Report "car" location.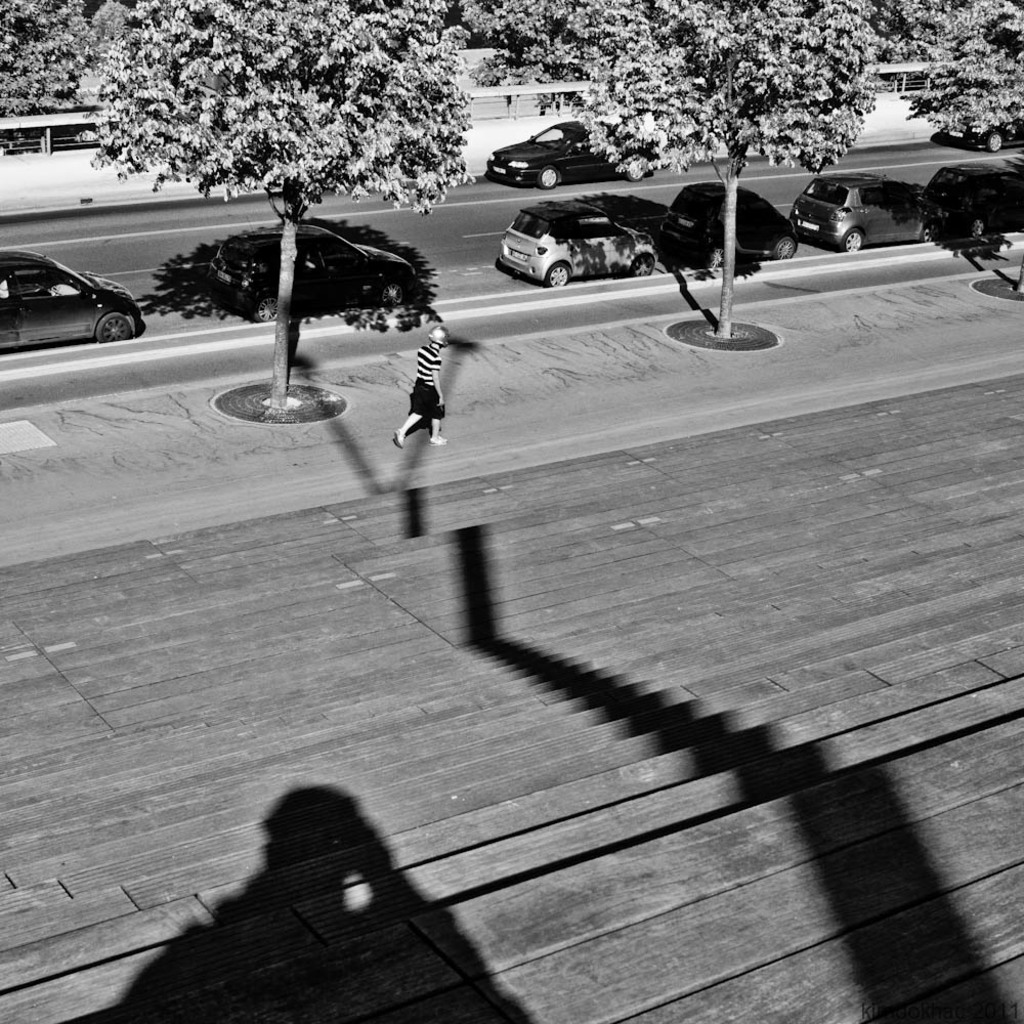
Report: locate(0, 249, 140, 350).
